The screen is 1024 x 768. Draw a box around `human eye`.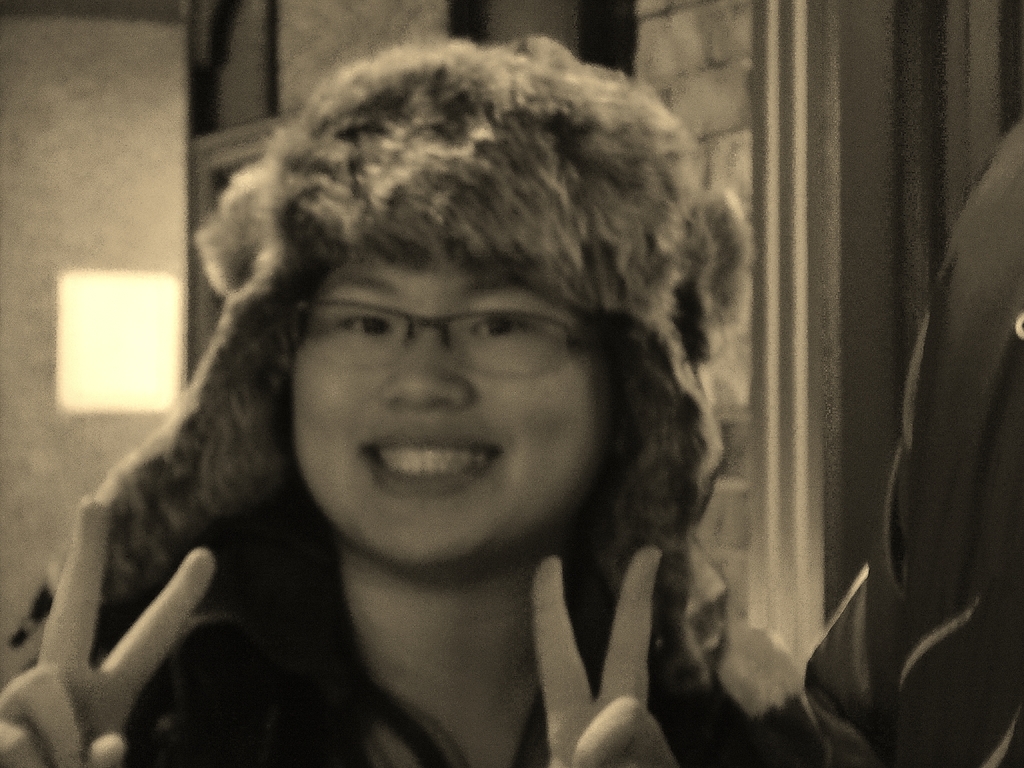
{"left": 469, "top": 306, "right": 543, "bottom": 345}.
